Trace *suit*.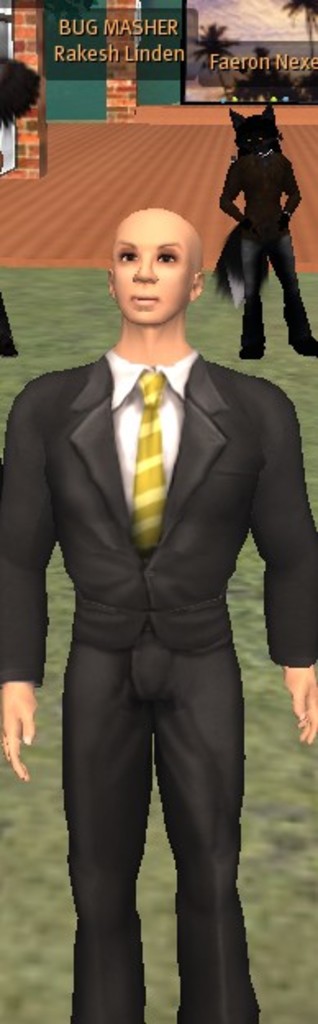
Traced to region(23, 226, 288, 1023).
